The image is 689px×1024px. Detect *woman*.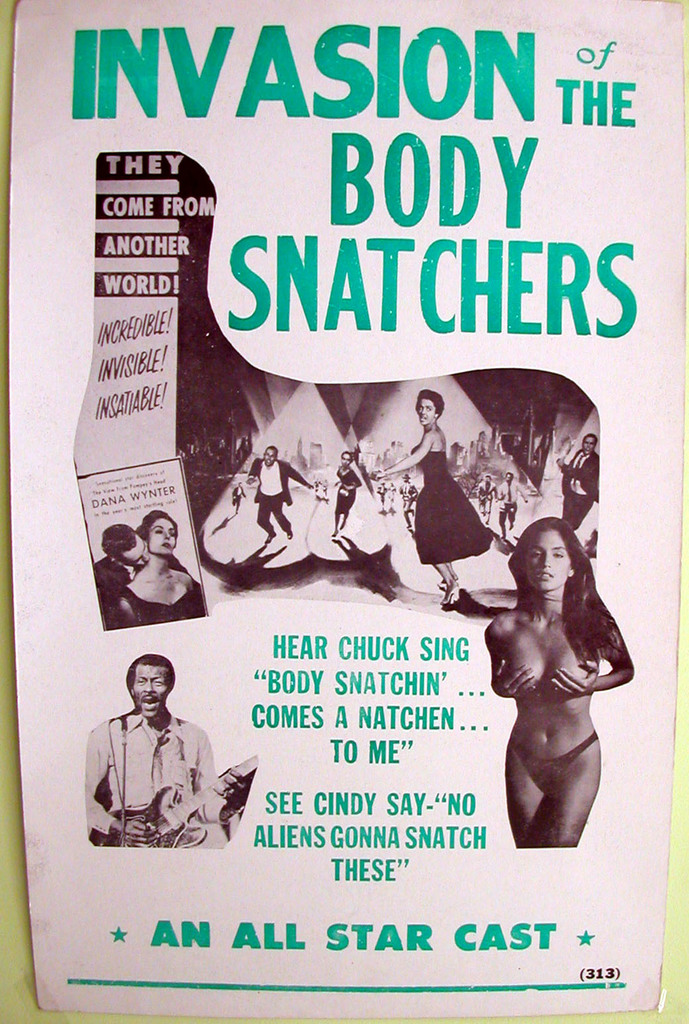
Detection: bbox(485, 520, 635, 848).
